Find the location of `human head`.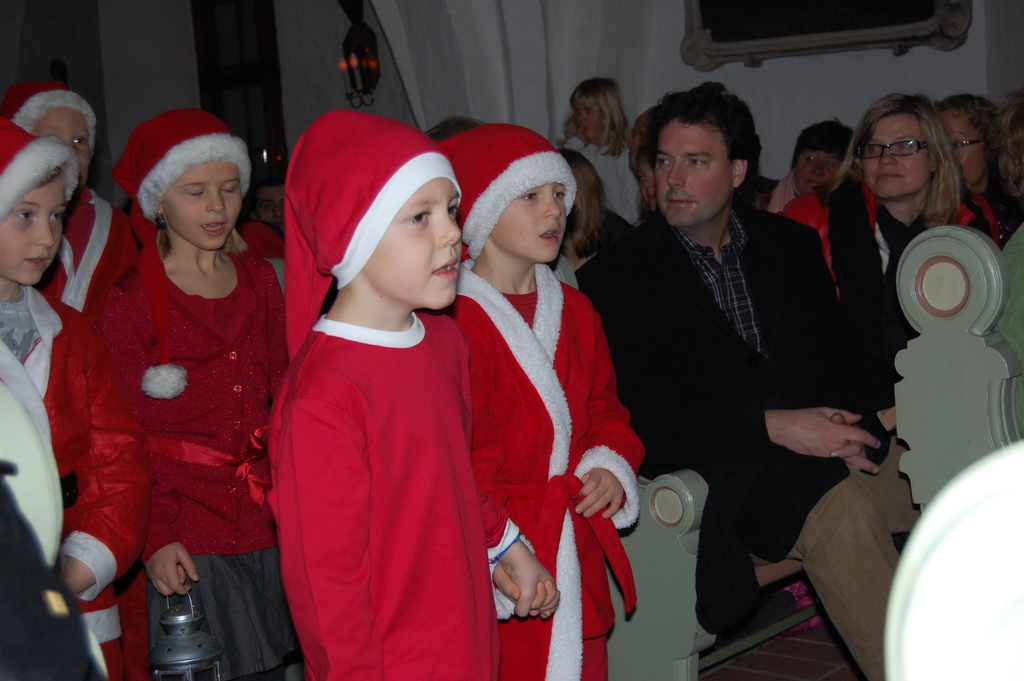
Location: locate(0, 84, 97, 188).
